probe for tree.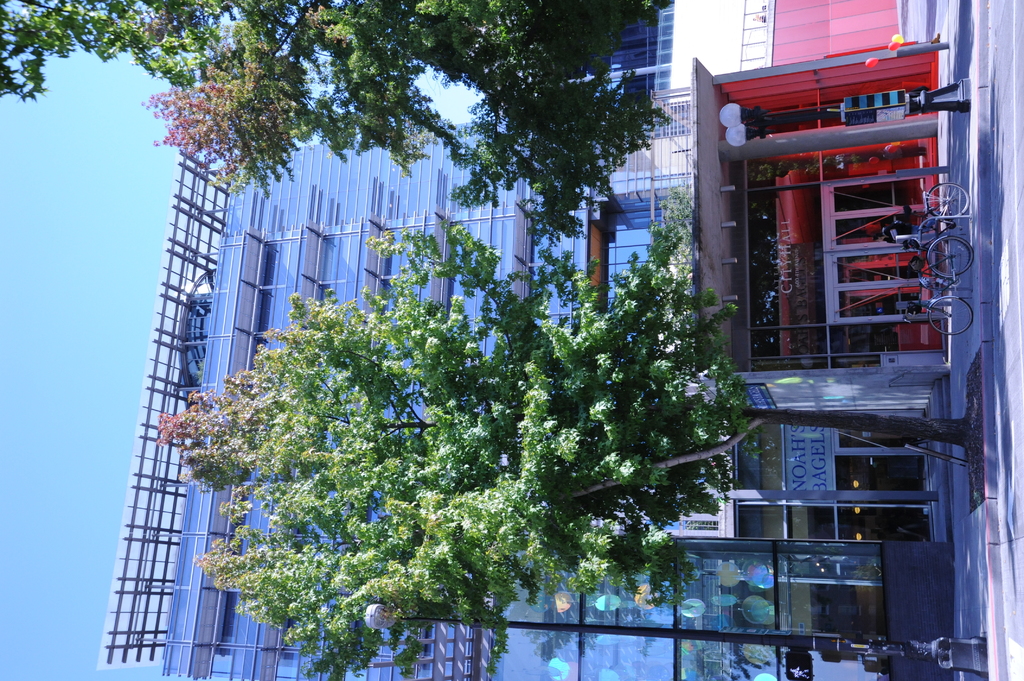
Probe result: region(0, 0, 669, 253).
